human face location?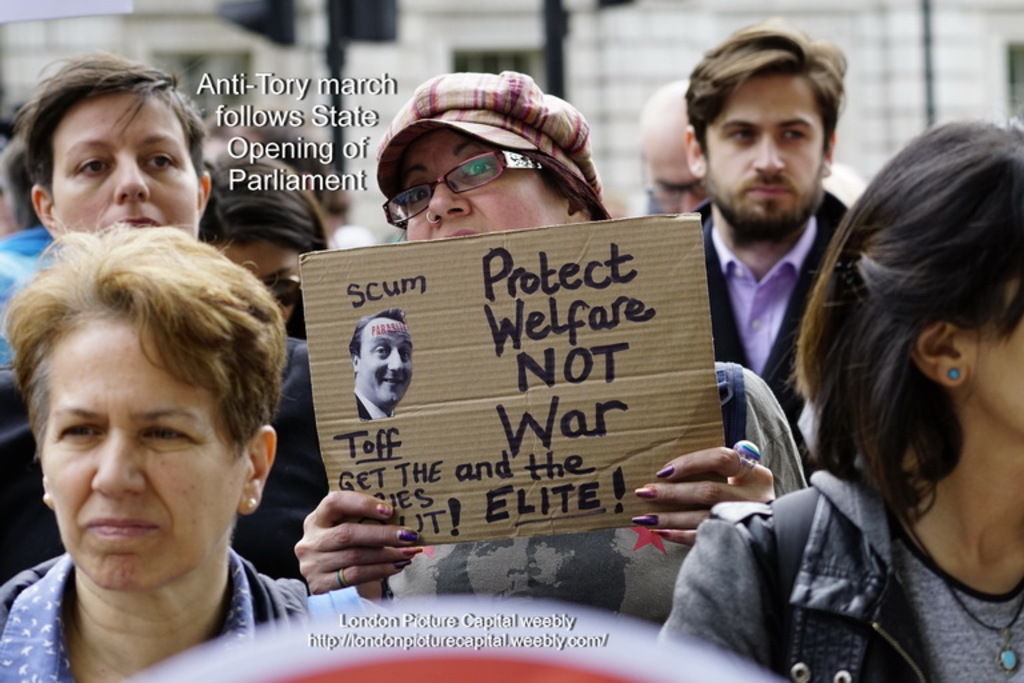
rect(52, 89, 205, 225)
